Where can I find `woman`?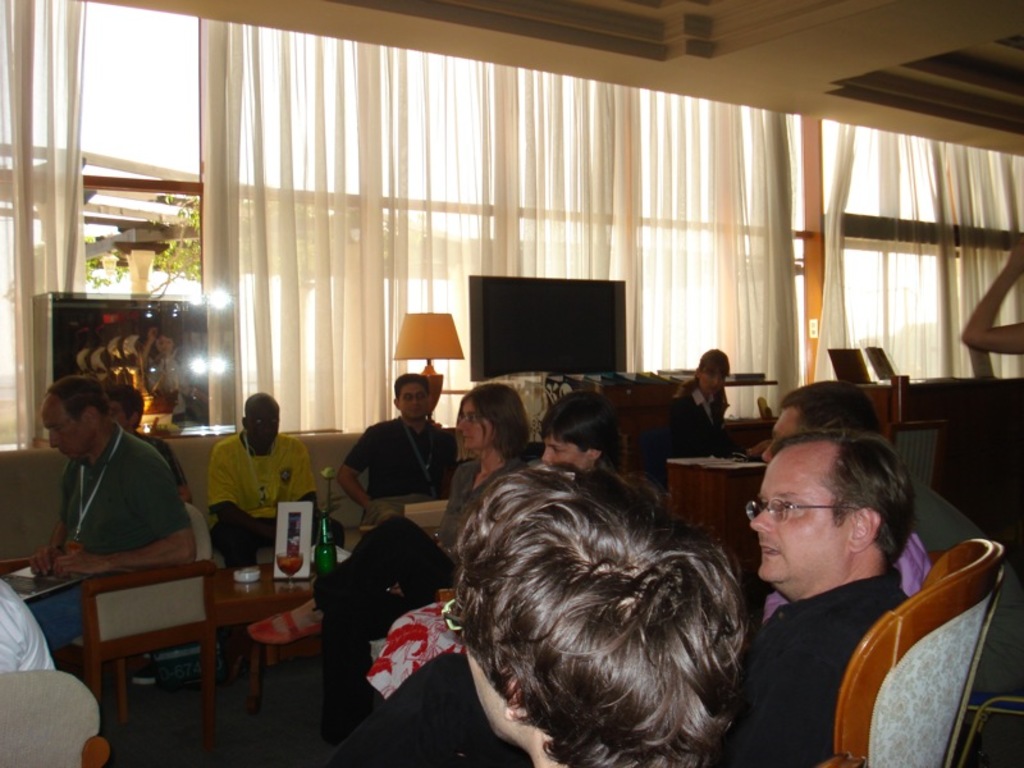
You can find it at (246,383,530,748).
